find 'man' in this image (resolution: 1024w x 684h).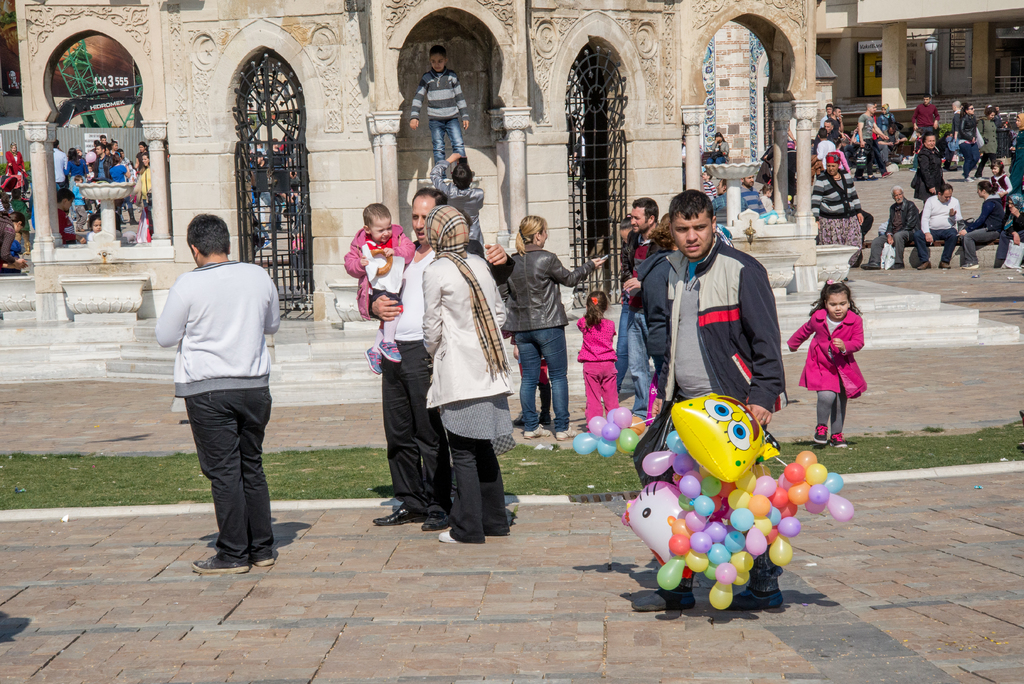
[left=860, top=184, right=920, bottom=270].
